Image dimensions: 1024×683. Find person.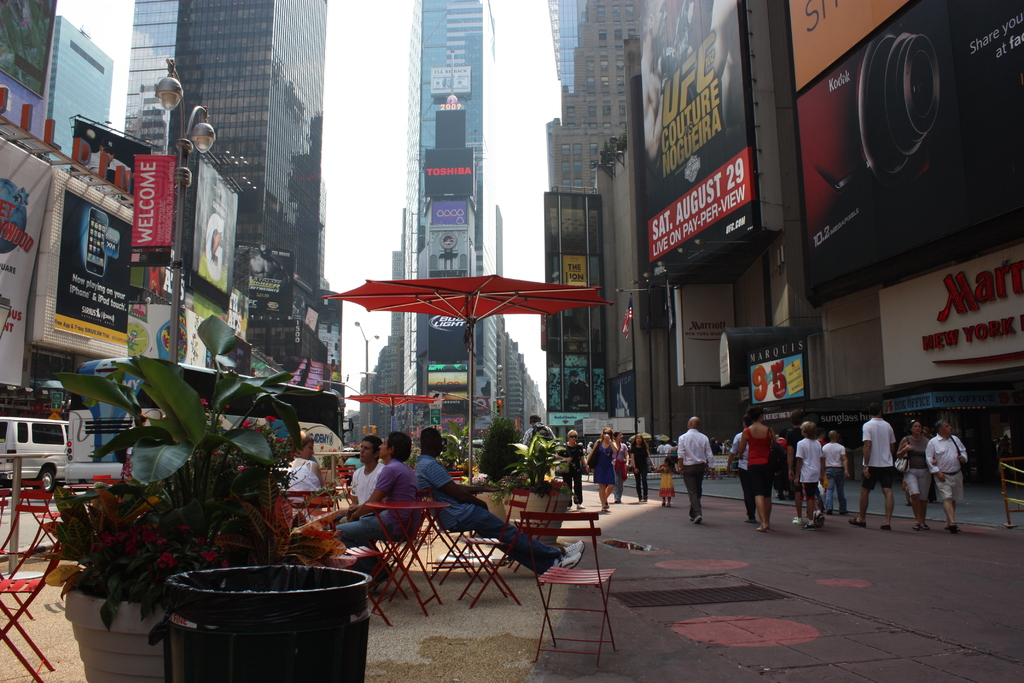
(left=655, top=456, right=676, bottom=513).
